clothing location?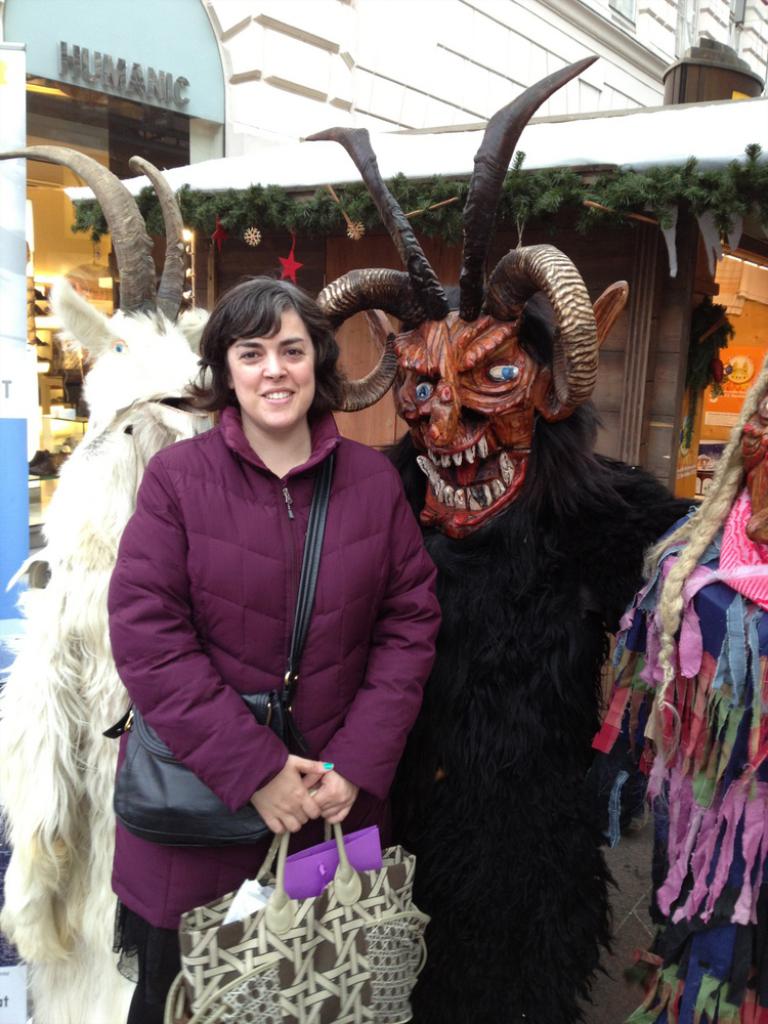
box=[0, 393, 195, 1023]
